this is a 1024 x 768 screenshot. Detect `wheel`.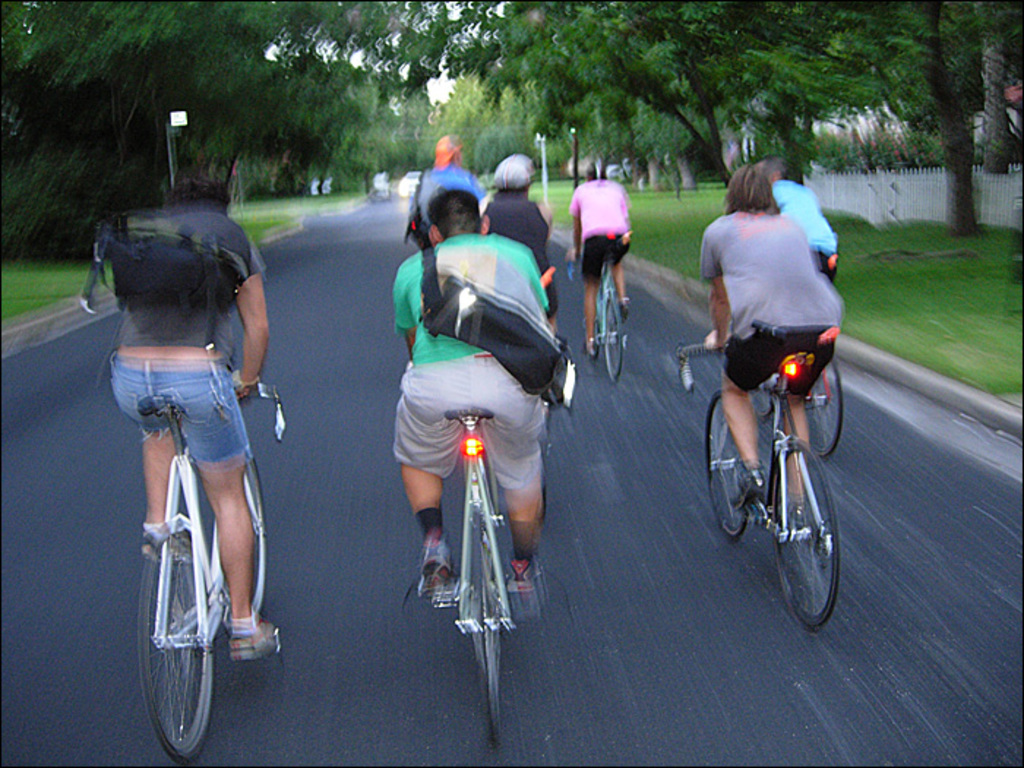
crop(802, 358, 846, 464).
